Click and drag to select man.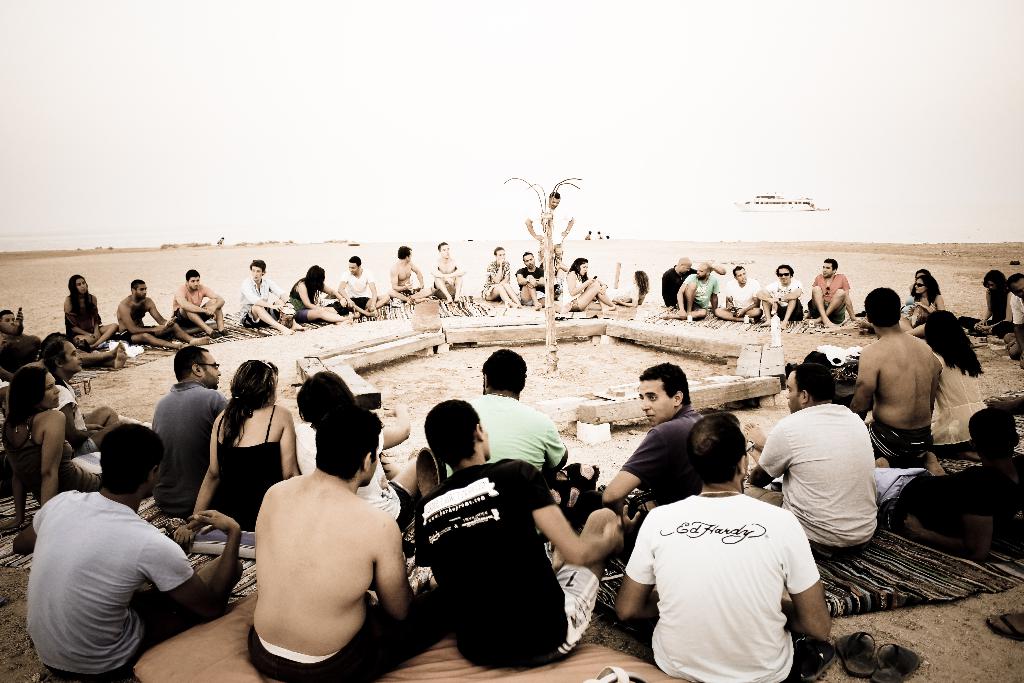
Selection: <bbox>410, 399, 621, 670</bbox>.
